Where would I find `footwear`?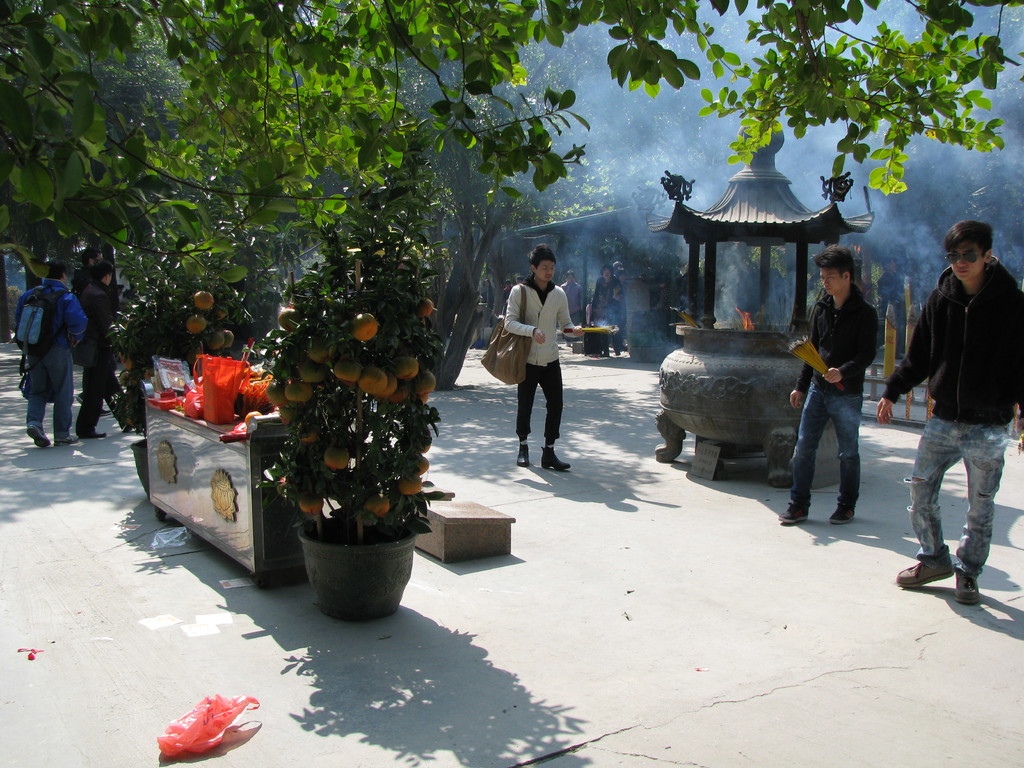
At (828,499,857,525).
